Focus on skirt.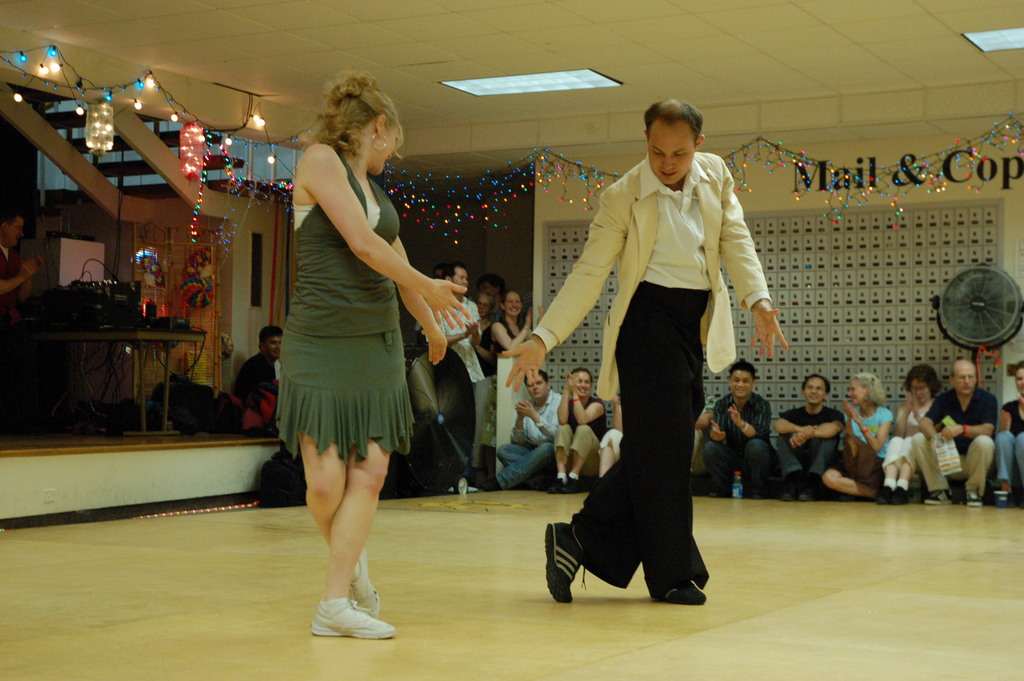
Focused at (x1=273, y1=331, x2=416, y2=458).
